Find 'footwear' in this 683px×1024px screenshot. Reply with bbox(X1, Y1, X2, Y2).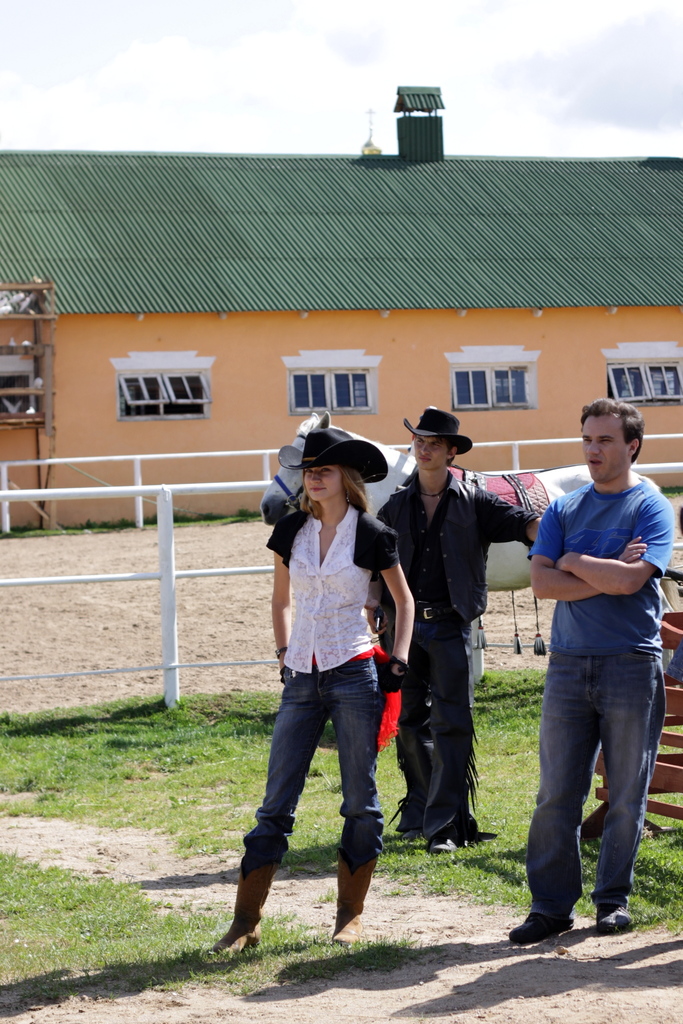
bbox(393, 819, 418, 840).
